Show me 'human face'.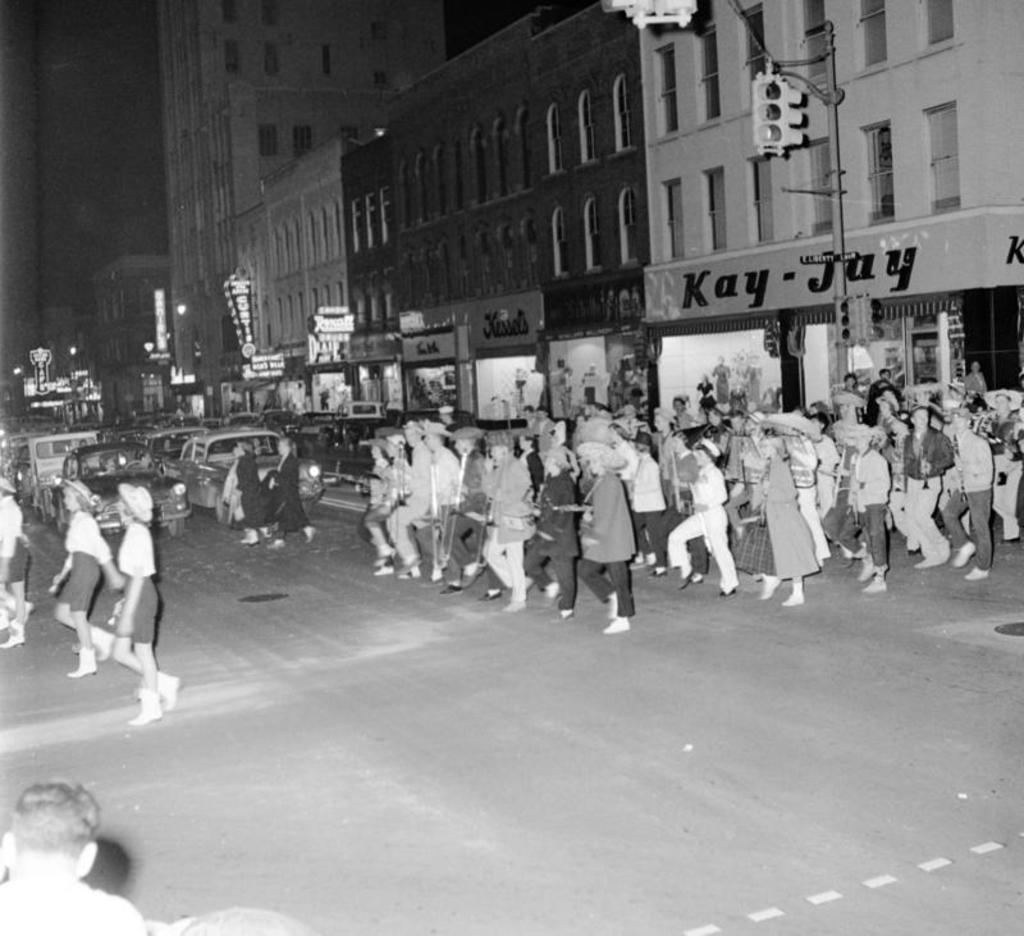
'human face' is here: (x1=63, y1=490, x2=72, y2=512).
